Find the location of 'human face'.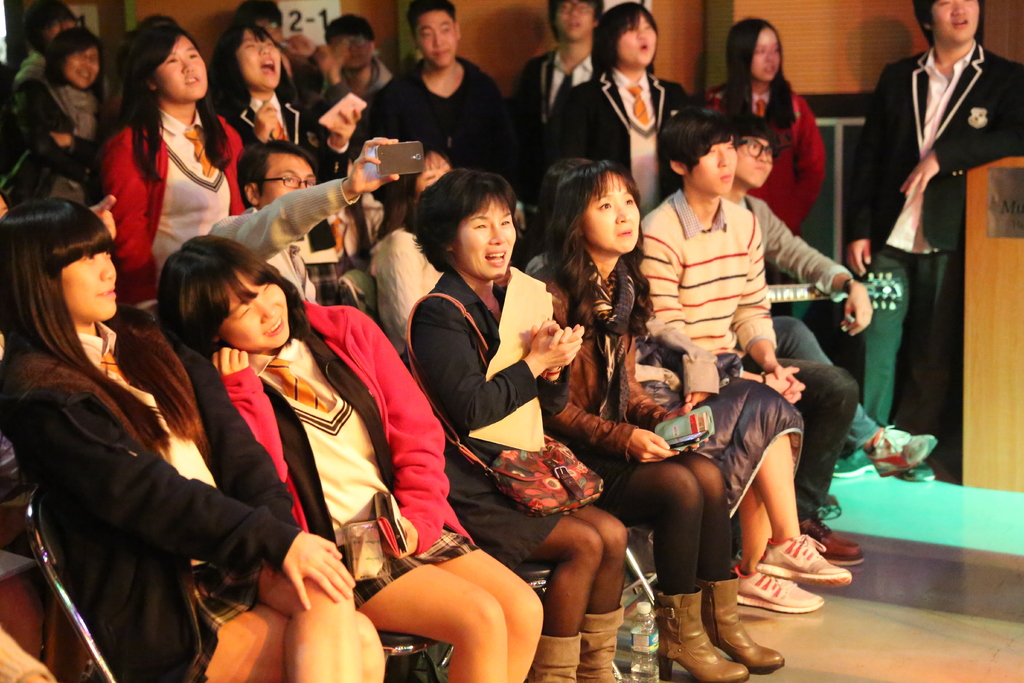
Location: 584/177/637/256.
